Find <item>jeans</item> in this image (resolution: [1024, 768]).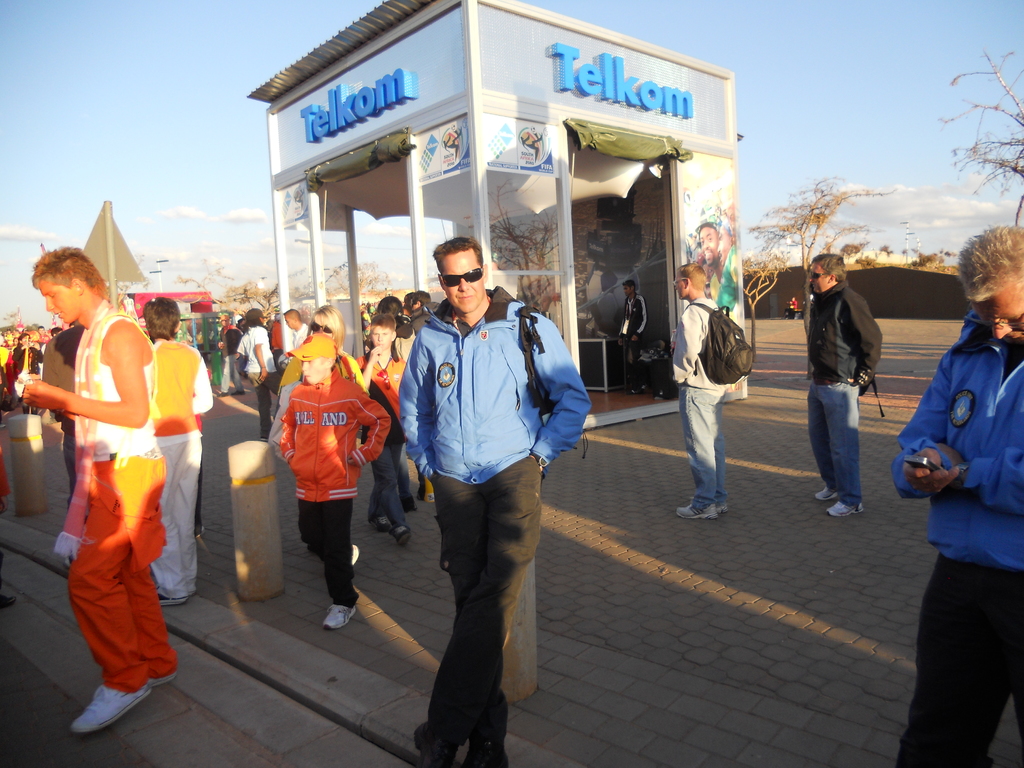
rect(890, 548, 1023, 767).
